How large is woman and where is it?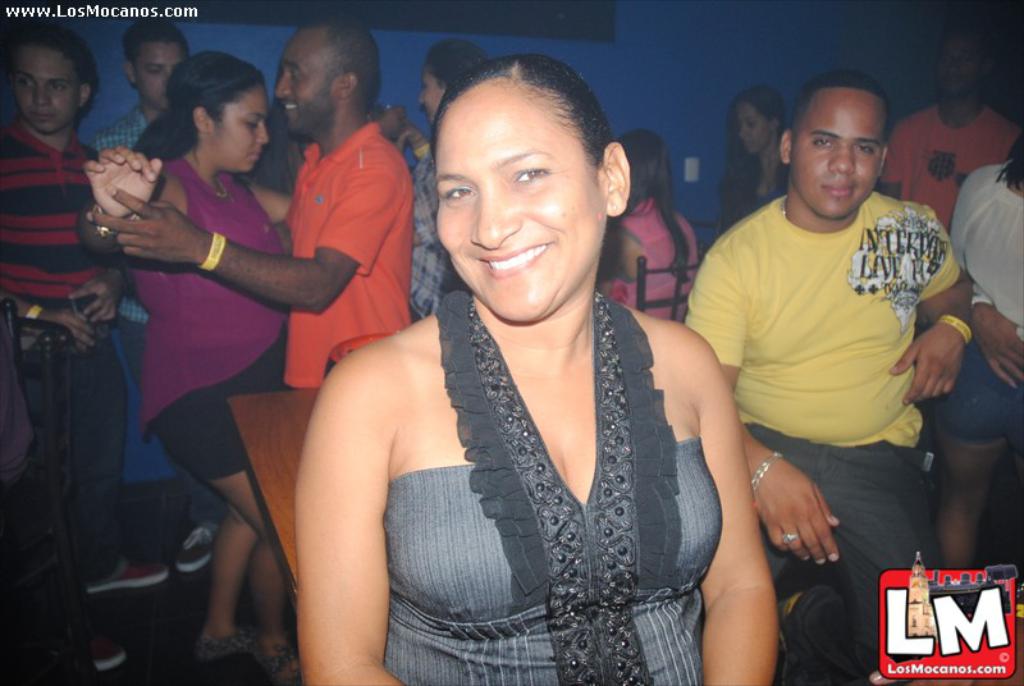
Bounding box: [left=721, top=86, right=794, bottom=233].
